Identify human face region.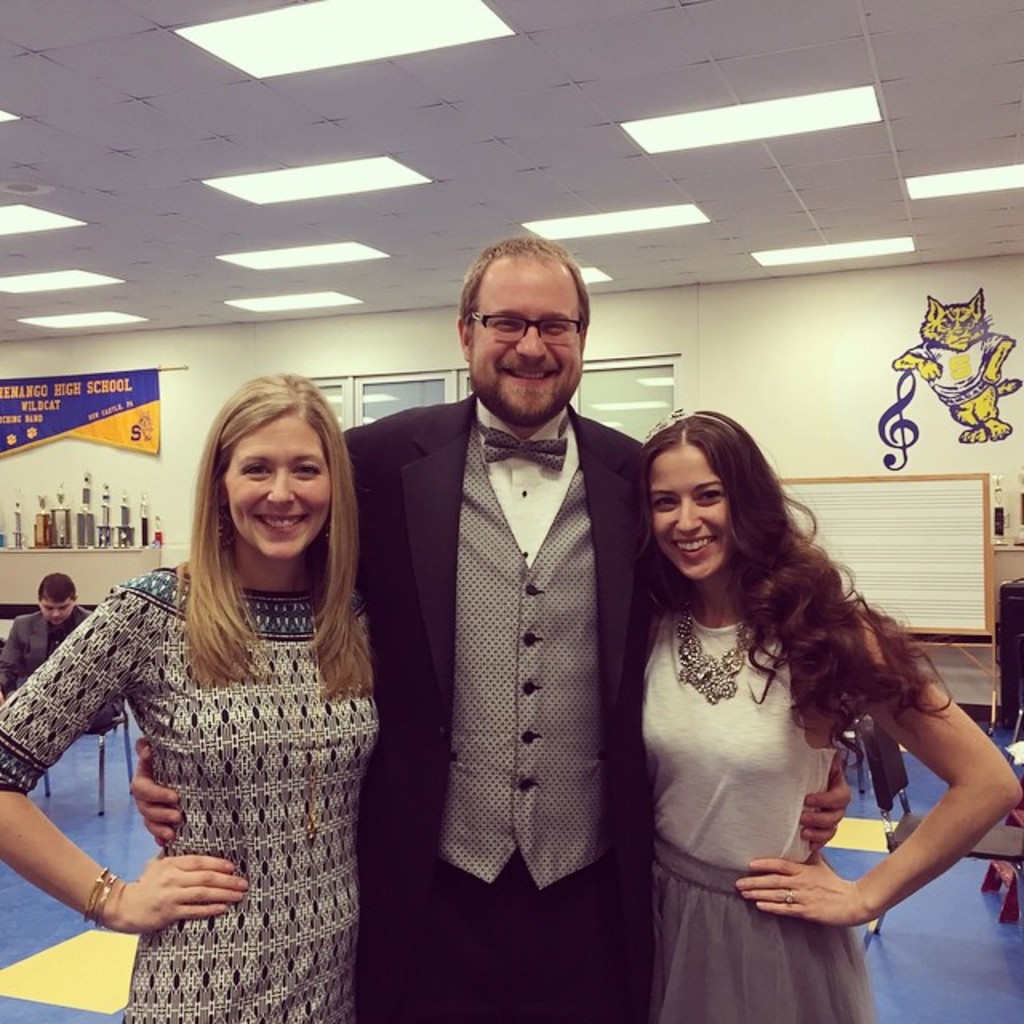
Region: (37,592,74,626).
